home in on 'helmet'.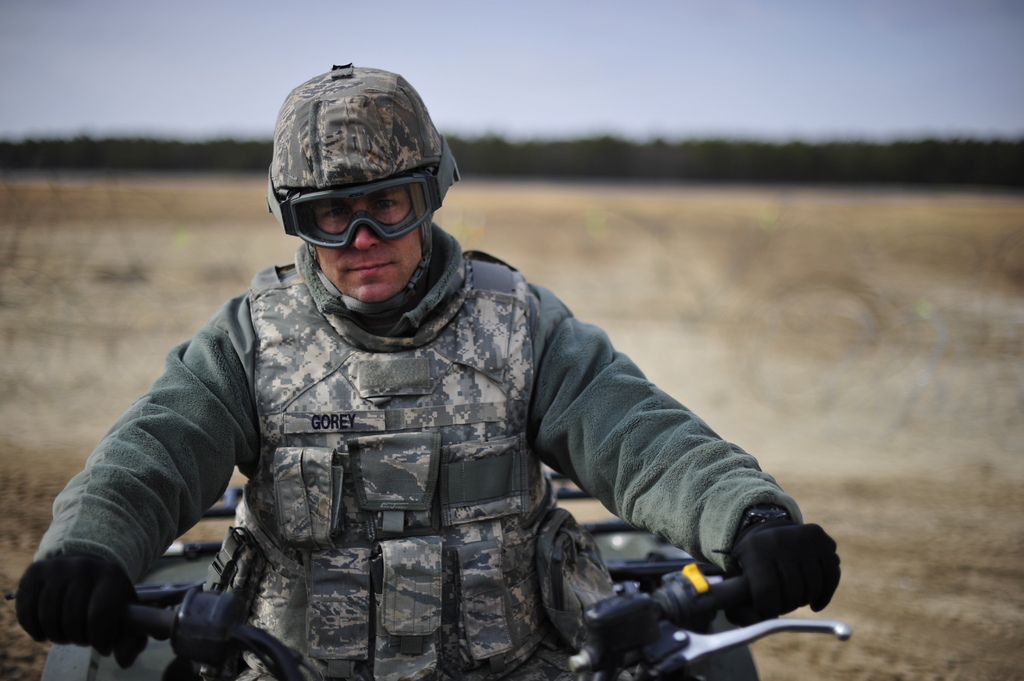
Homed in at 261:70:456:313.
